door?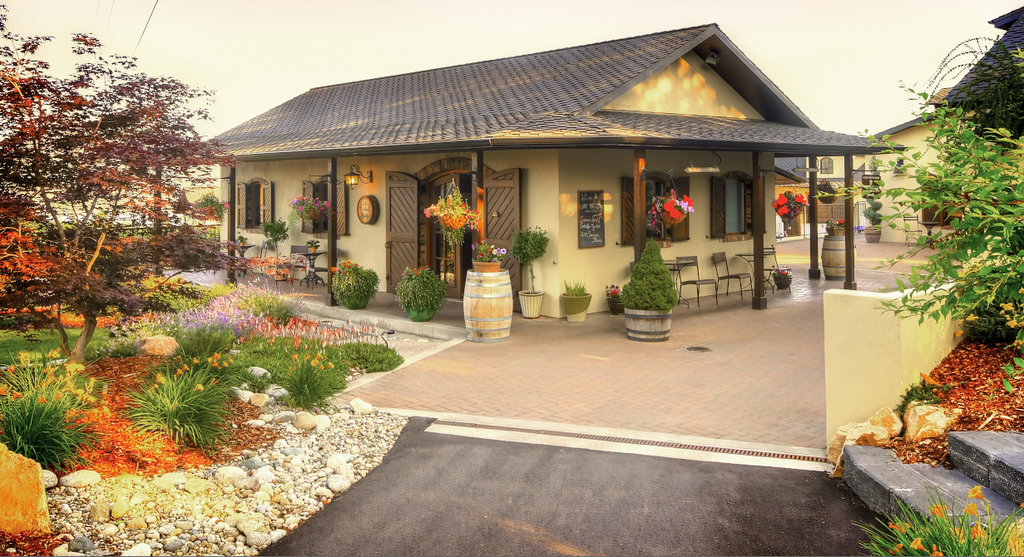
pyautogui.locateOnScreen(383, 170, 419, 293)
